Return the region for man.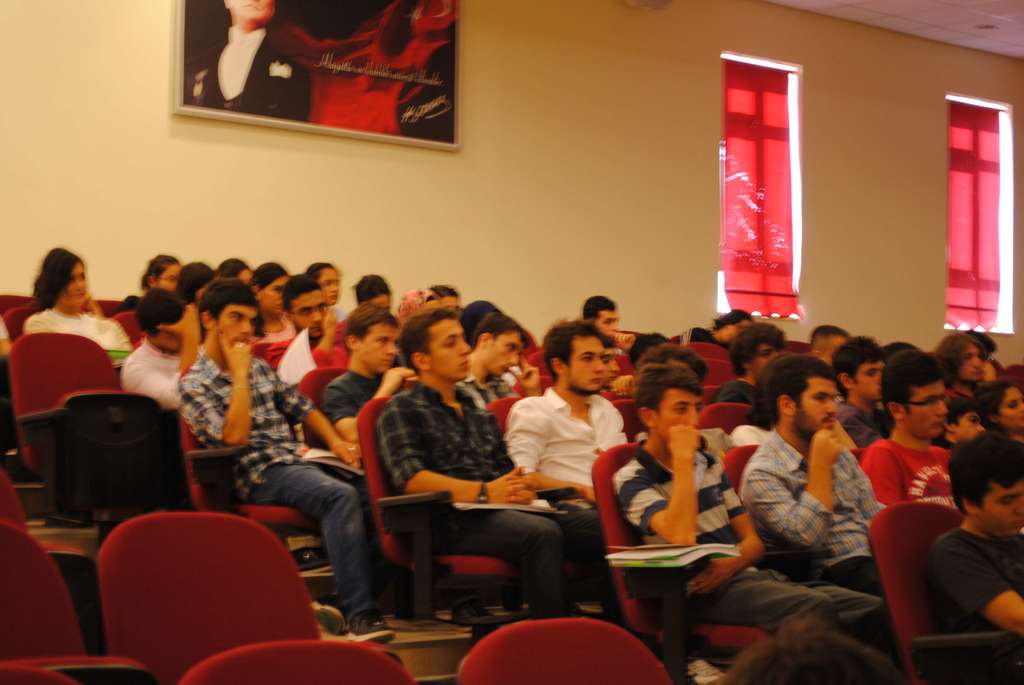
[374,310,637,634].
